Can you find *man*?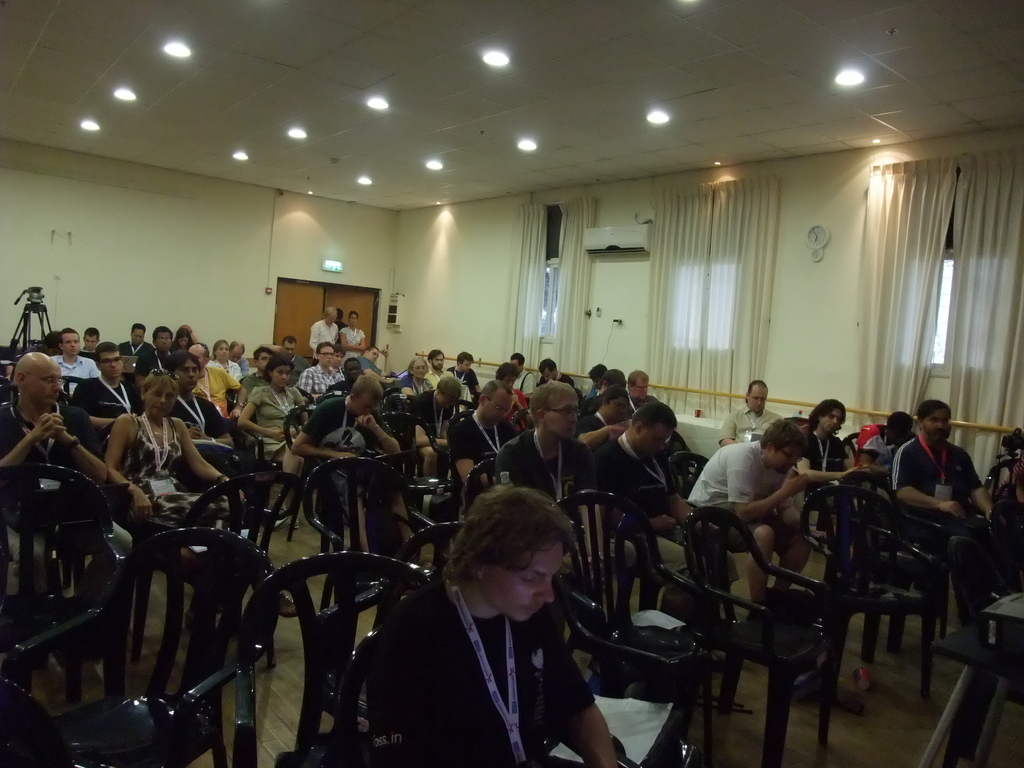
Yes, bounding box: [left=333, top=307, right=351, bottom=331].
